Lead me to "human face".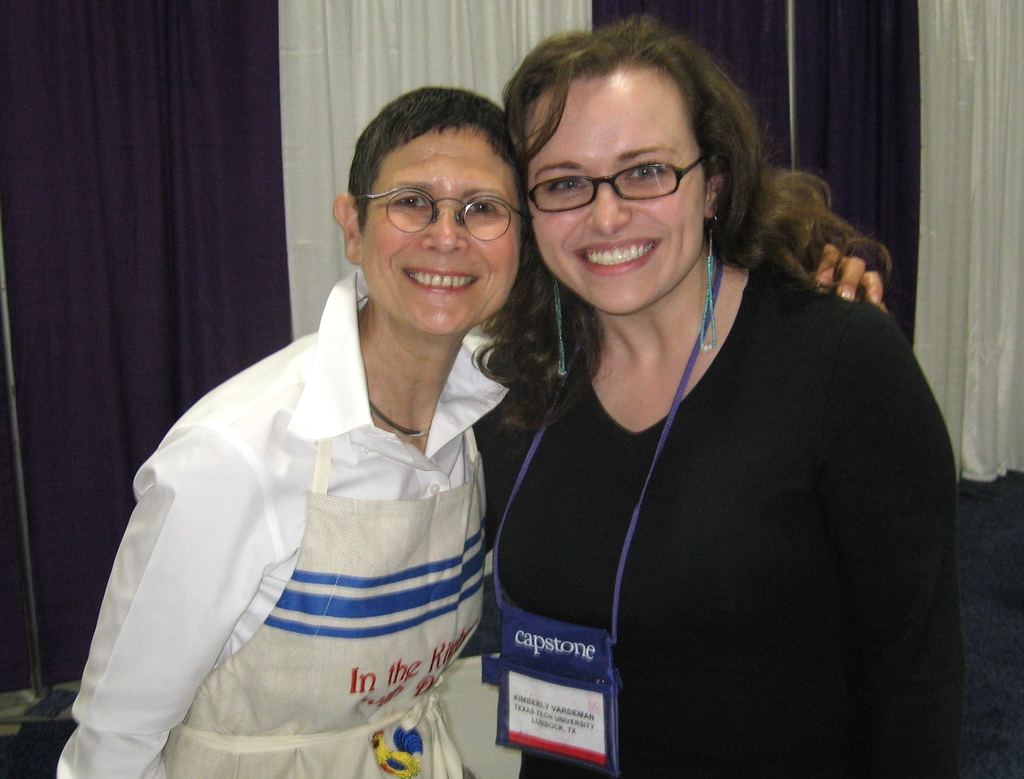
Lead to Rect(367, 122, 520, 339).
